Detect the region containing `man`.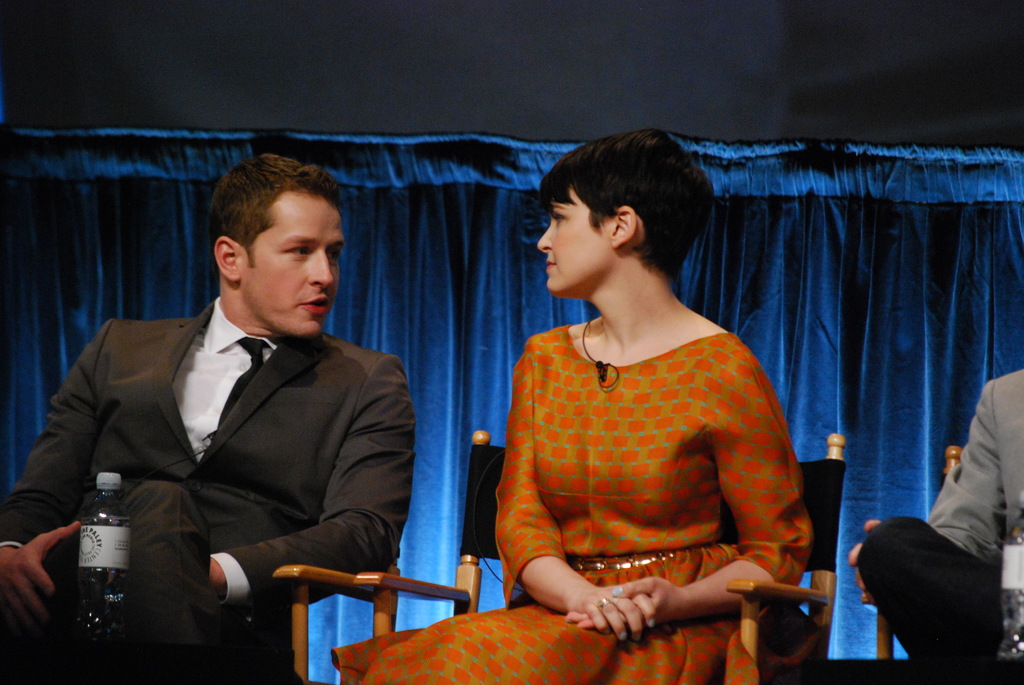
x1=19 y1=183 x2=419 y2=665.
